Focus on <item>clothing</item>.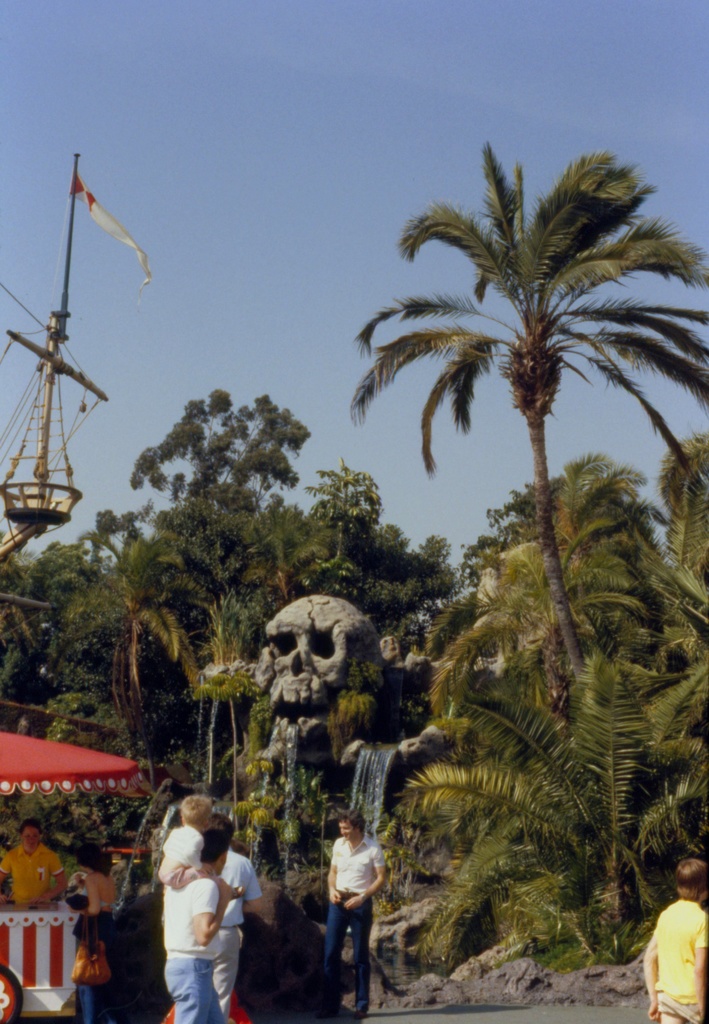
Focused at {"left": 211, "top": 844, "right": 264, "bottom": 1021}.
